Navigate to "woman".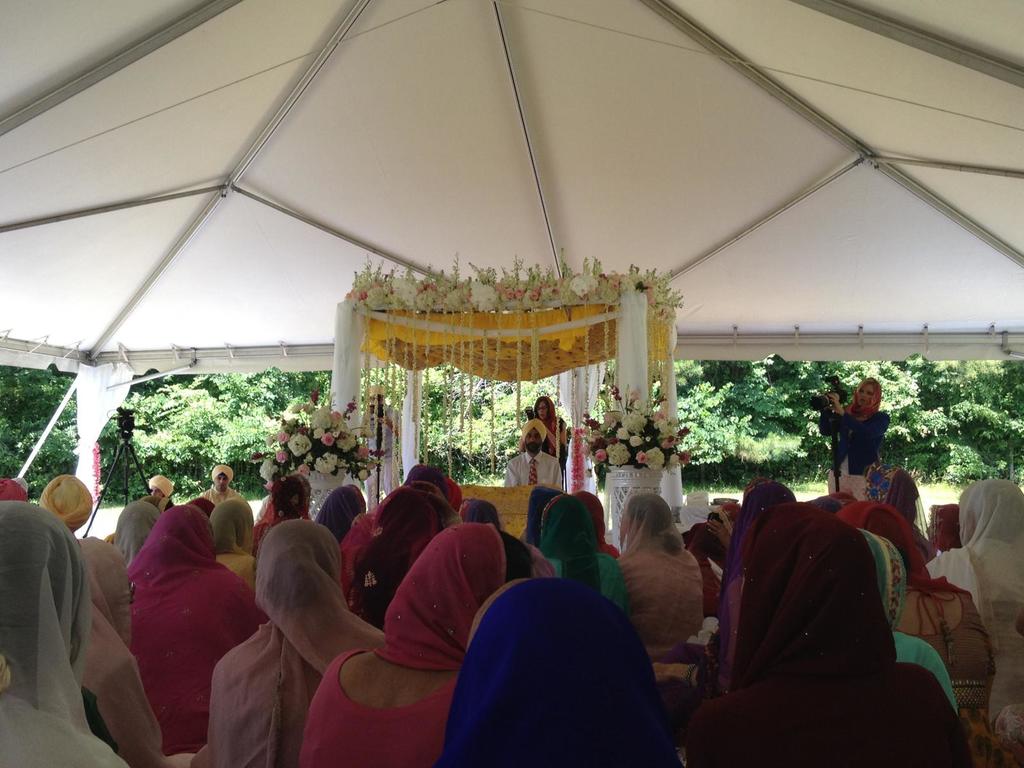
Navigation target: [0,500,134,767].
